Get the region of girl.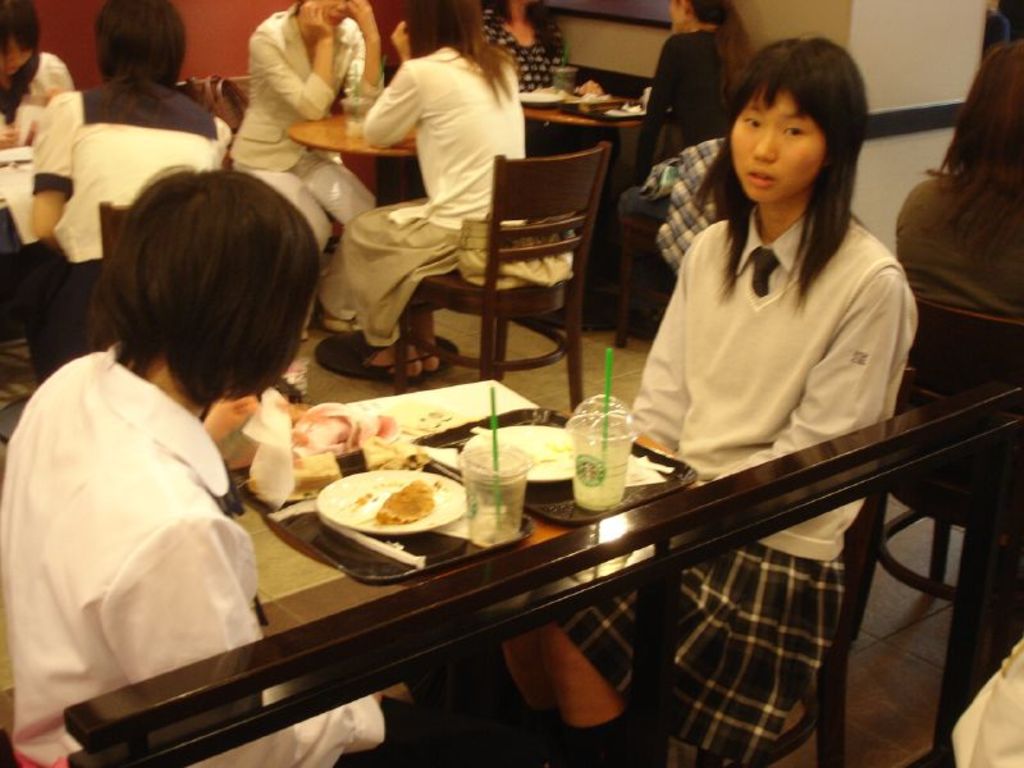
bbox=[488, 38, 922, 767].
